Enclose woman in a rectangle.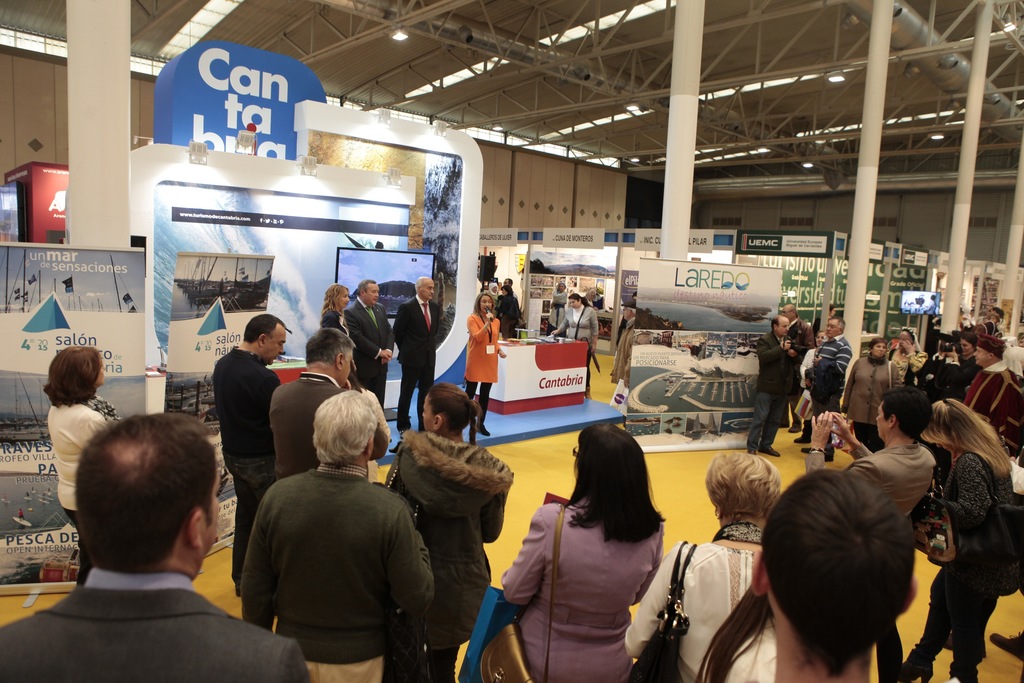
(956, 331, 981, 384).
